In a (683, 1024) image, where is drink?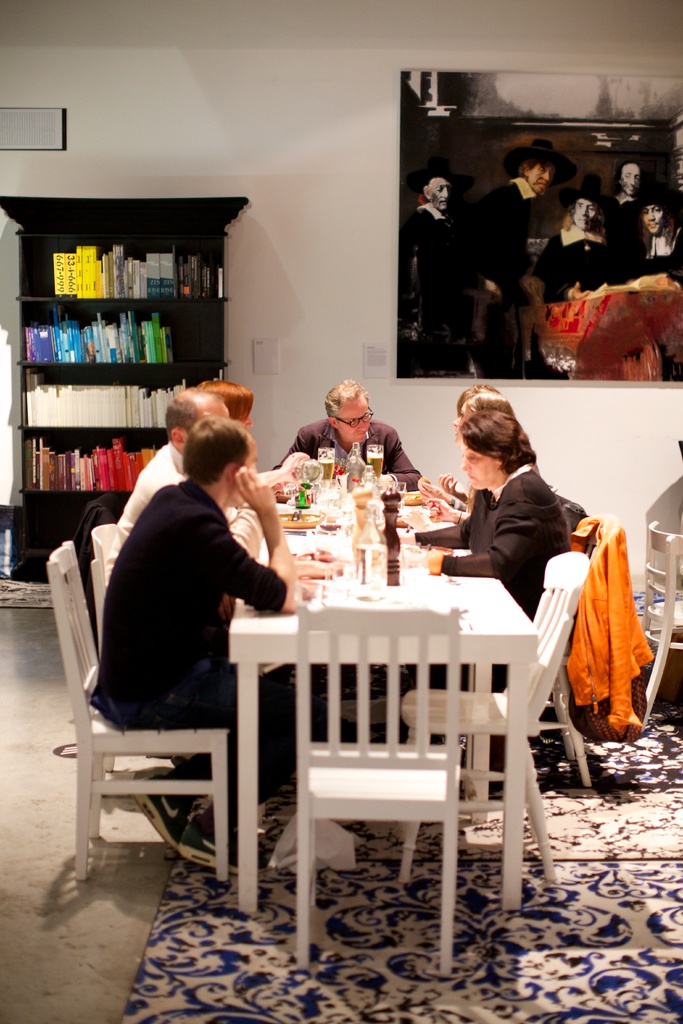
x1=348 y1=546 x2=390 y2=600.
